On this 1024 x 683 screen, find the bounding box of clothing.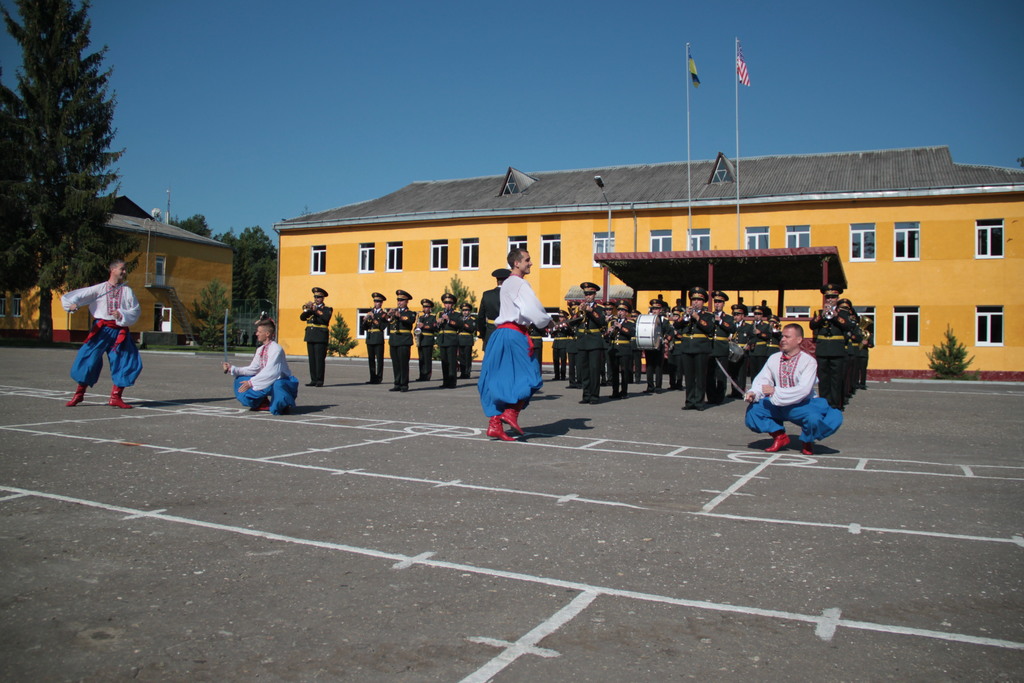
Bounding box: {"x1": 63, "y1": 278, "x2": 144, "y2": 388}.
